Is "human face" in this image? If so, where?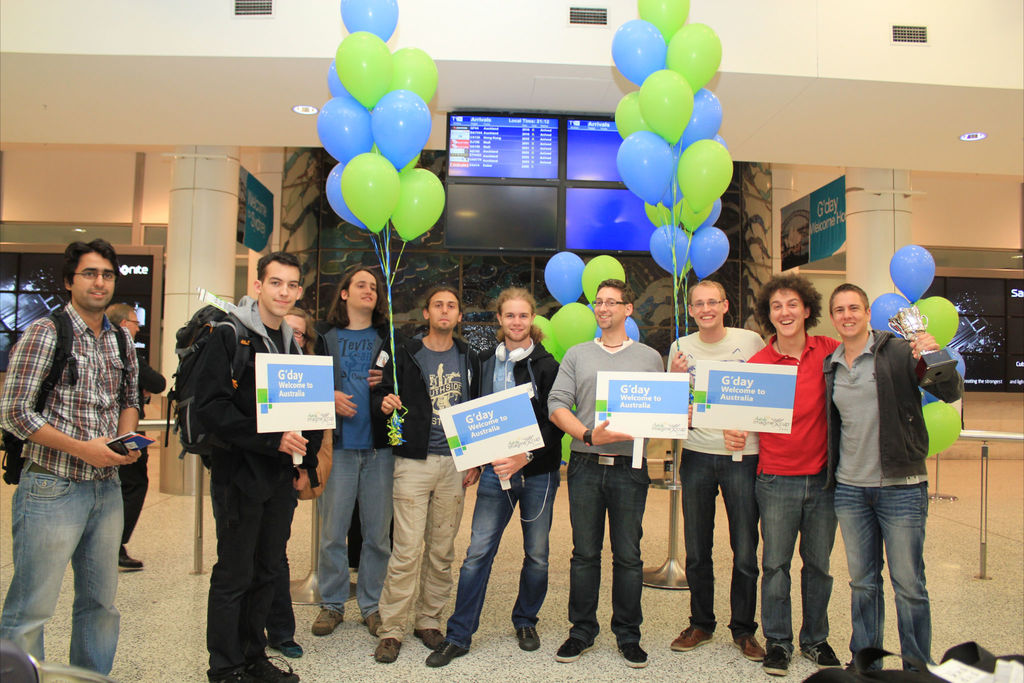
Yes, at select_region(131, 308, 141, 336).
